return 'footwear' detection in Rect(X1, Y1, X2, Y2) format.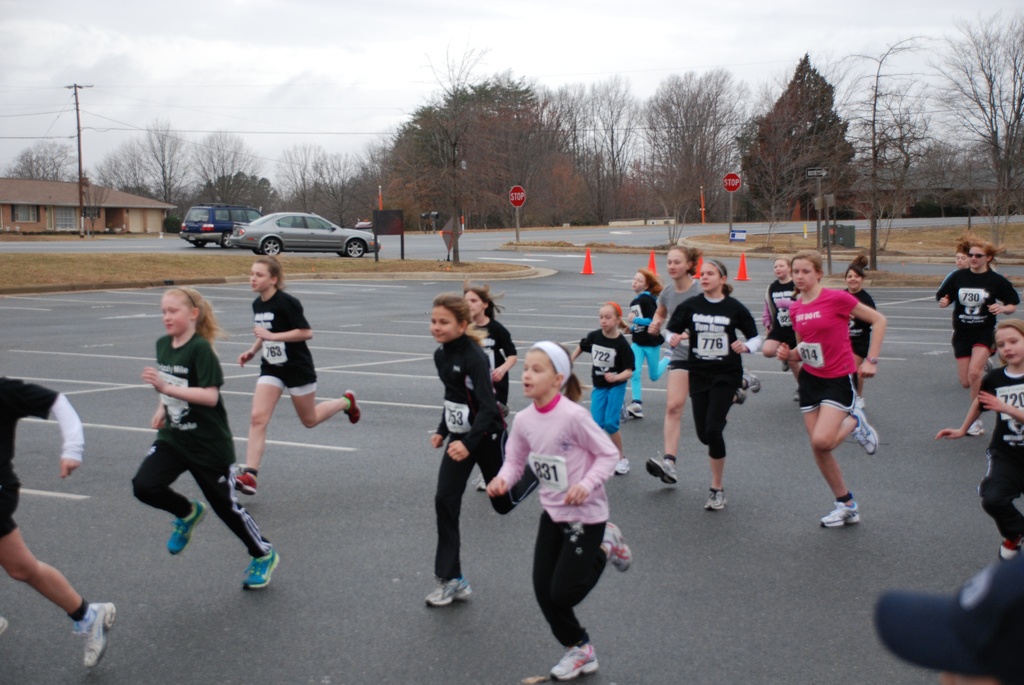
Rect(614, 455, 630, 473).
